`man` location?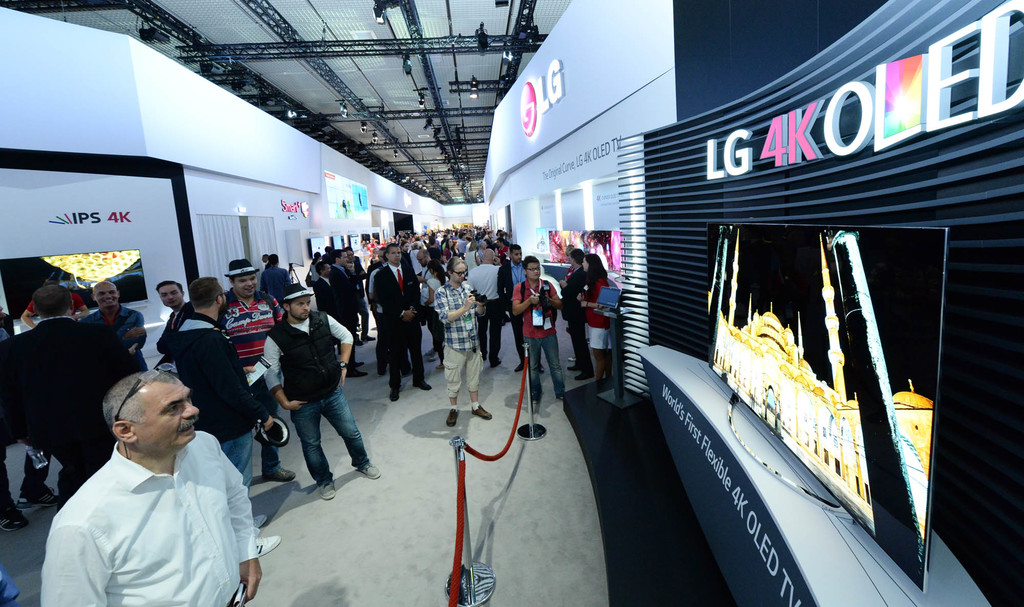
18 278 88 332
